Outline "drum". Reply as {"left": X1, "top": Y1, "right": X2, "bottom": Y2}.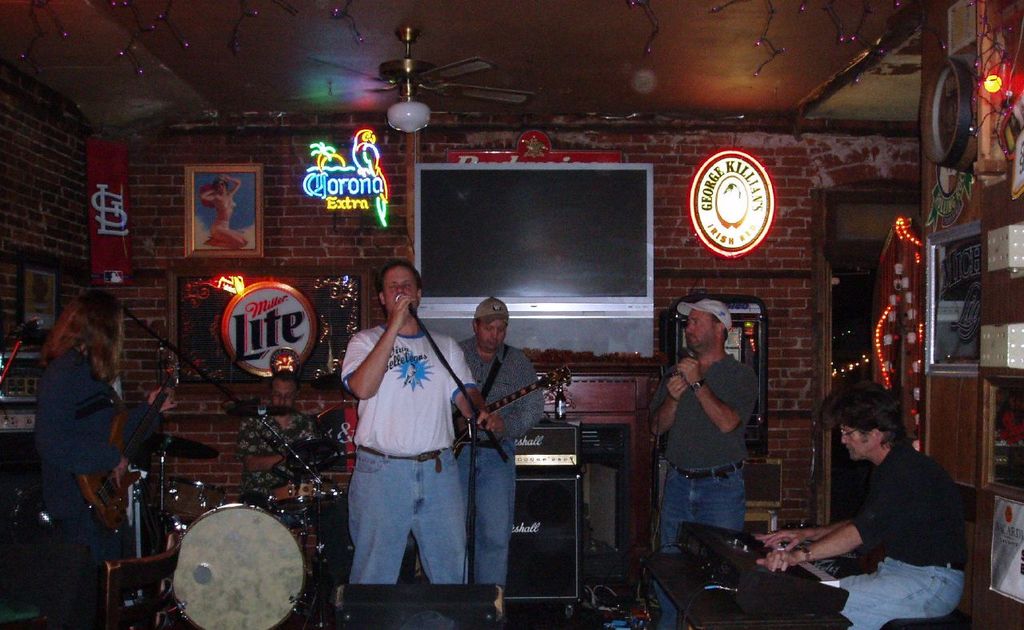
{"left": 266, "top": 479, "right": 343, "bottom": 514}.
